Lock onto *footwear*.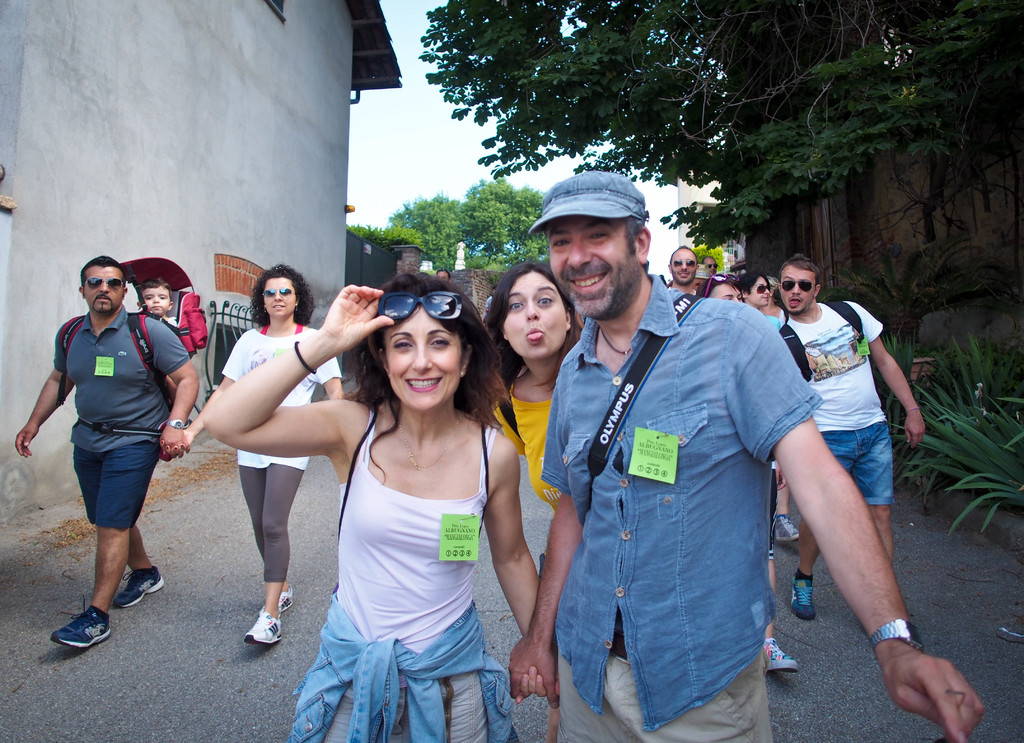
Locked: bbox=(765, 513, 807, 547).
